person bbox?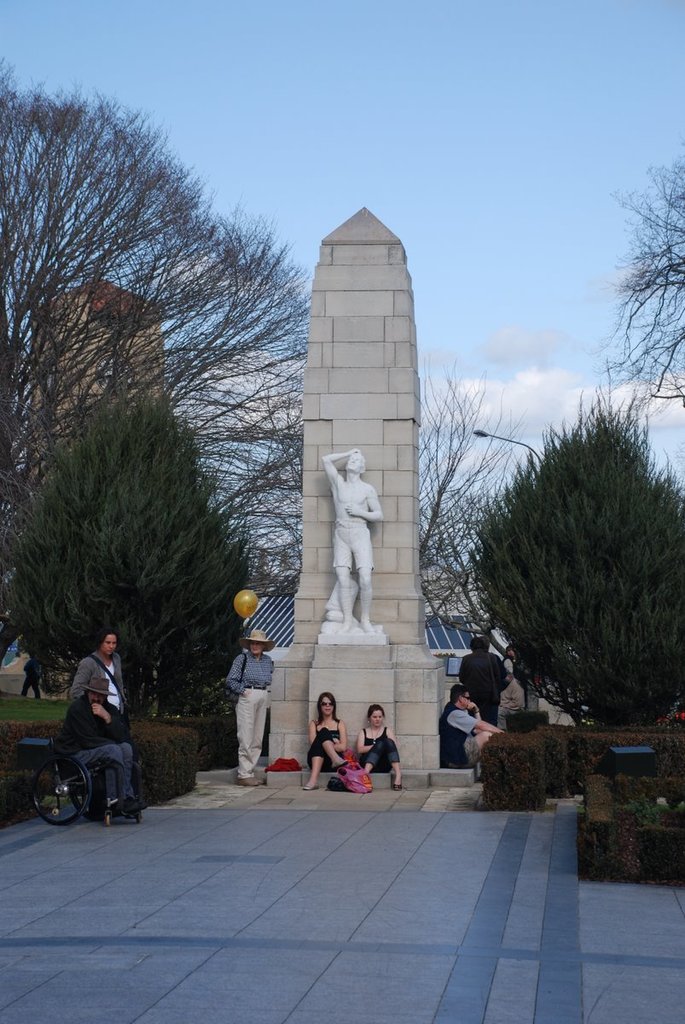
[left=442, top=684, right=511, bottom=772]
